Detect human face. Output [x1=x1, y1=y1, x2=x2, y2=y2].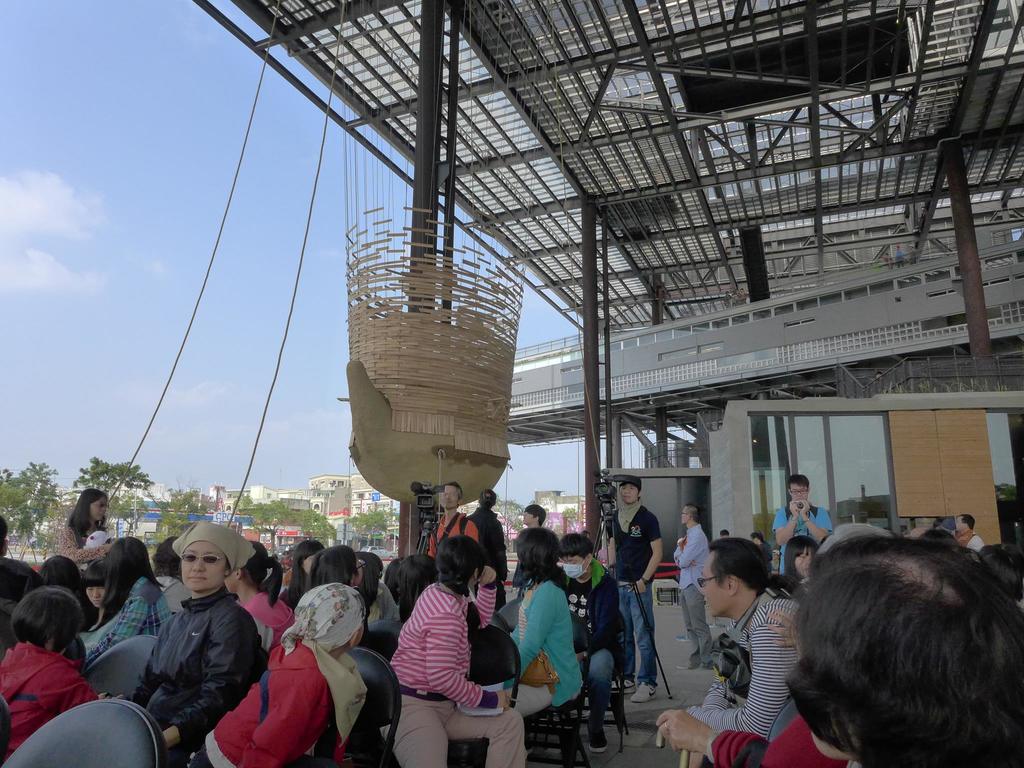
[x1=624, y1=484, x2=639, y2=504].
